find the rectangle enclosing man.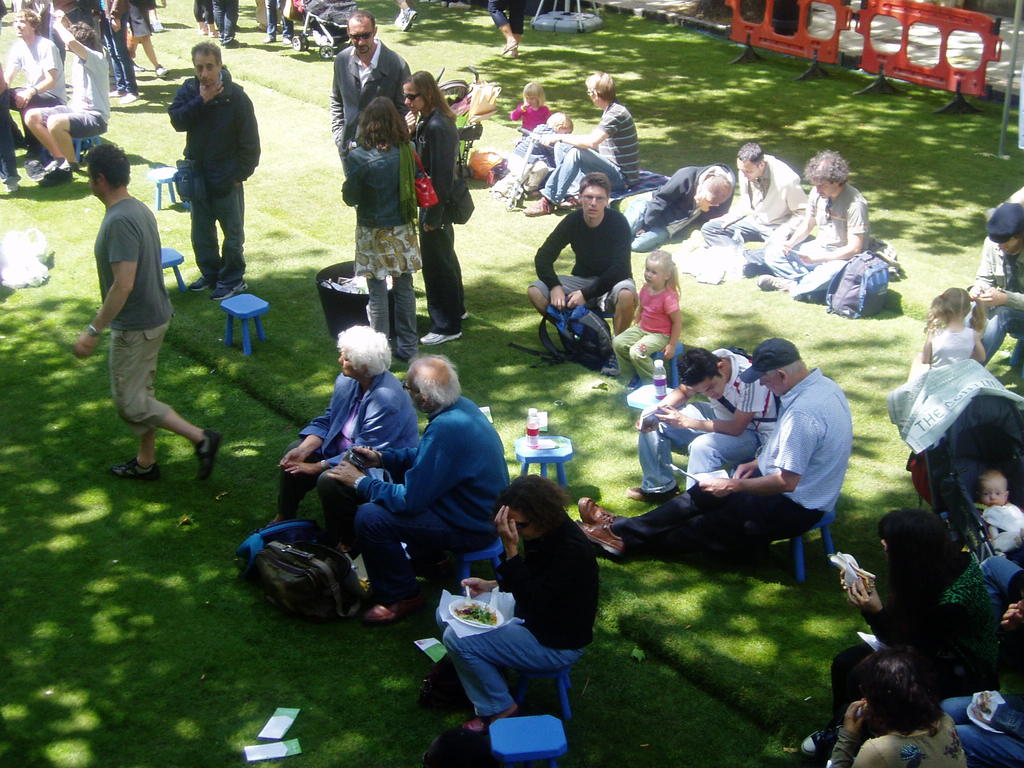
<region>25, 9, 111, 188</region>.
